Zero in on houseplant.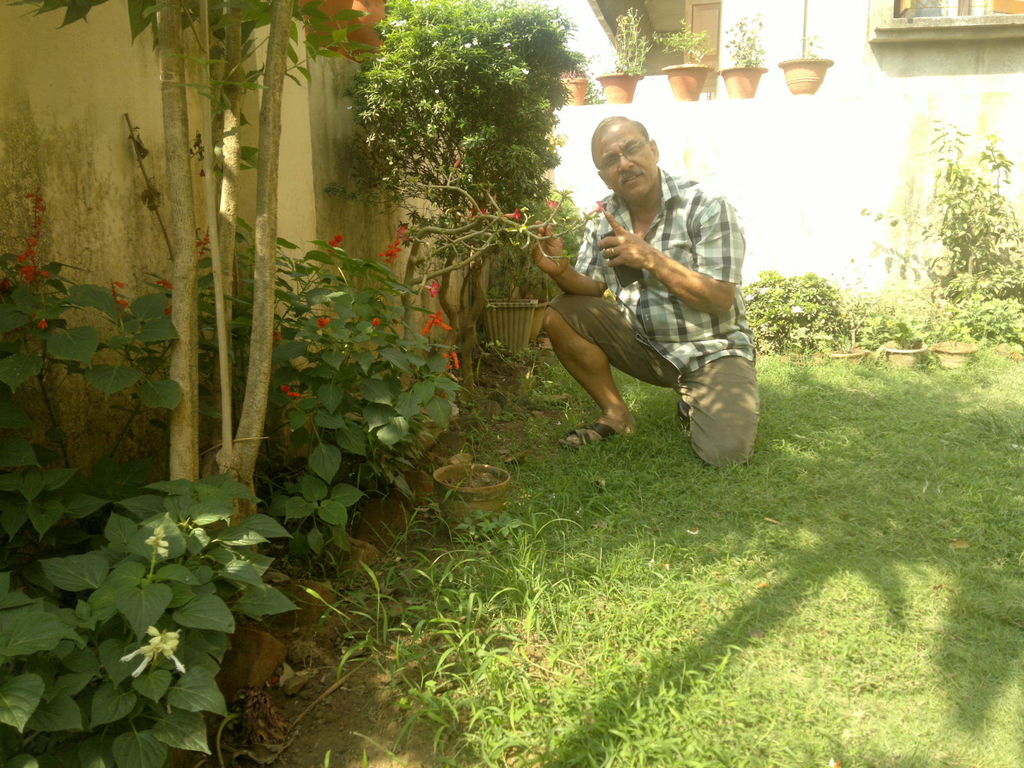
Zeroed in: BBox(649, 16, 715, 102).
